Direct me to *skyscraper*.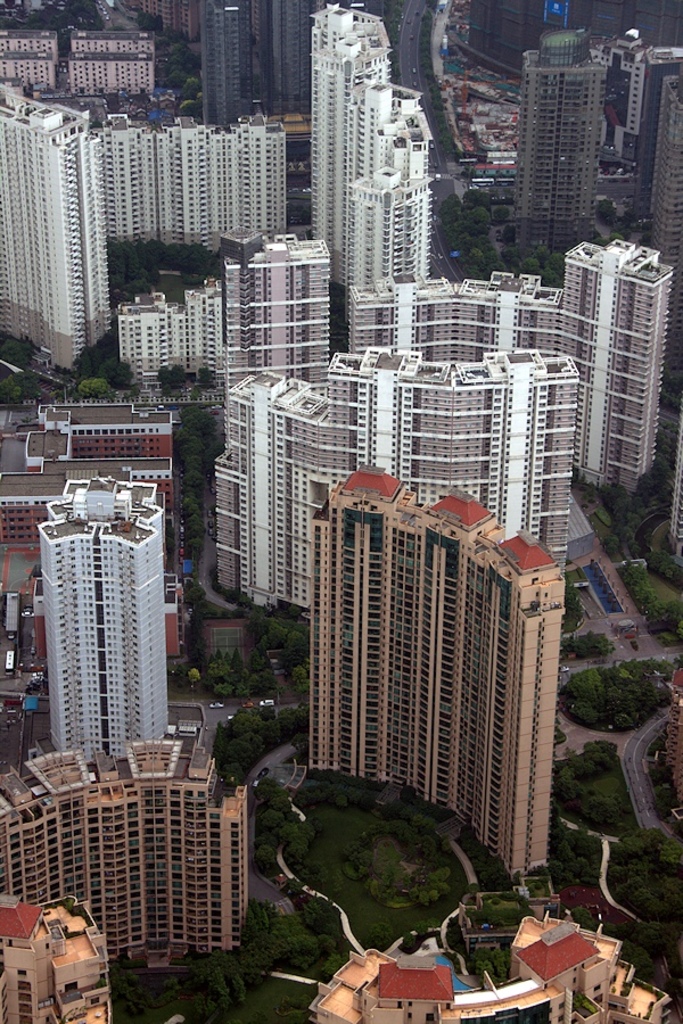
Direction: locate(0, 895, 117, 1023).
